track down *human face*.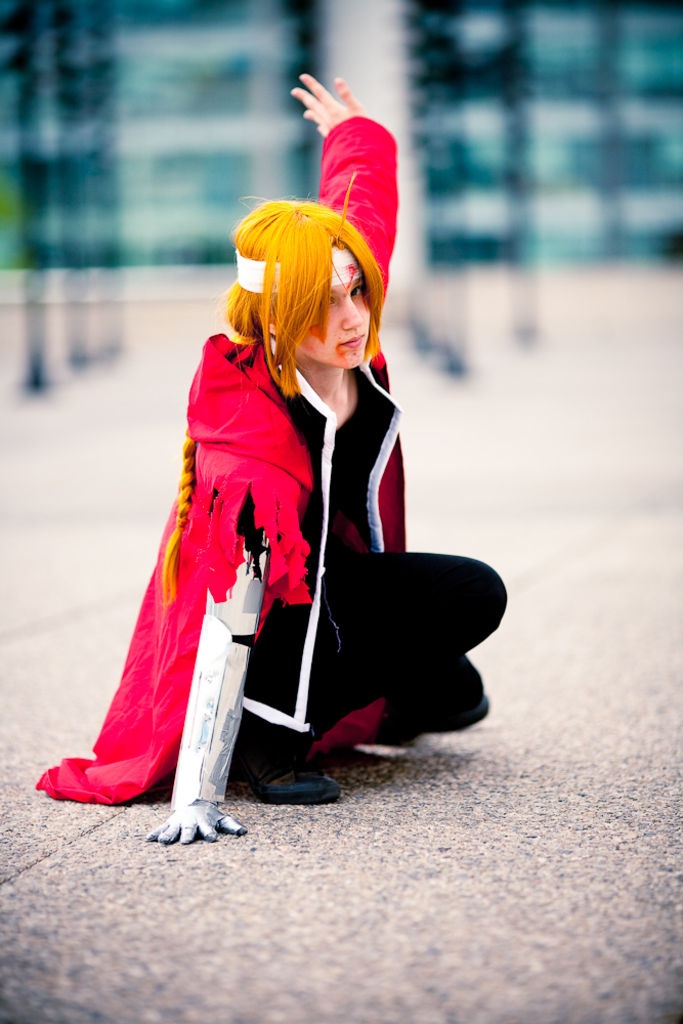
Tracked to bbox=[294, 239, 371, 368].
